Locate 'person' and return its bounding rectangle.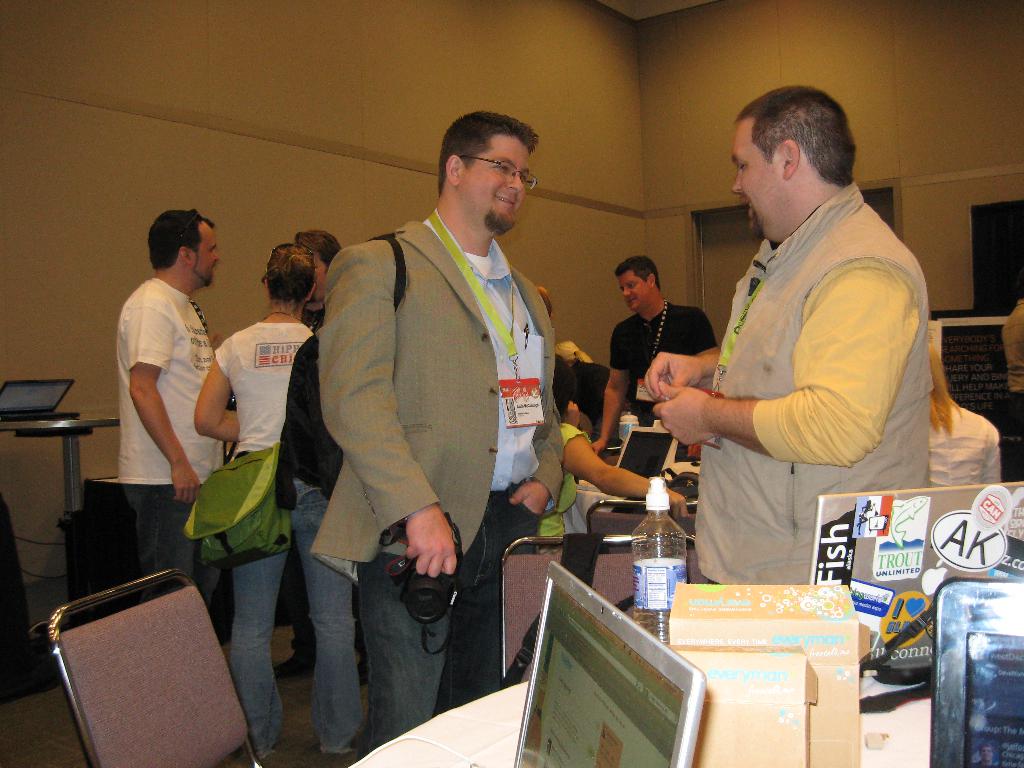
<region>309, 108, 566, 739</region>.
